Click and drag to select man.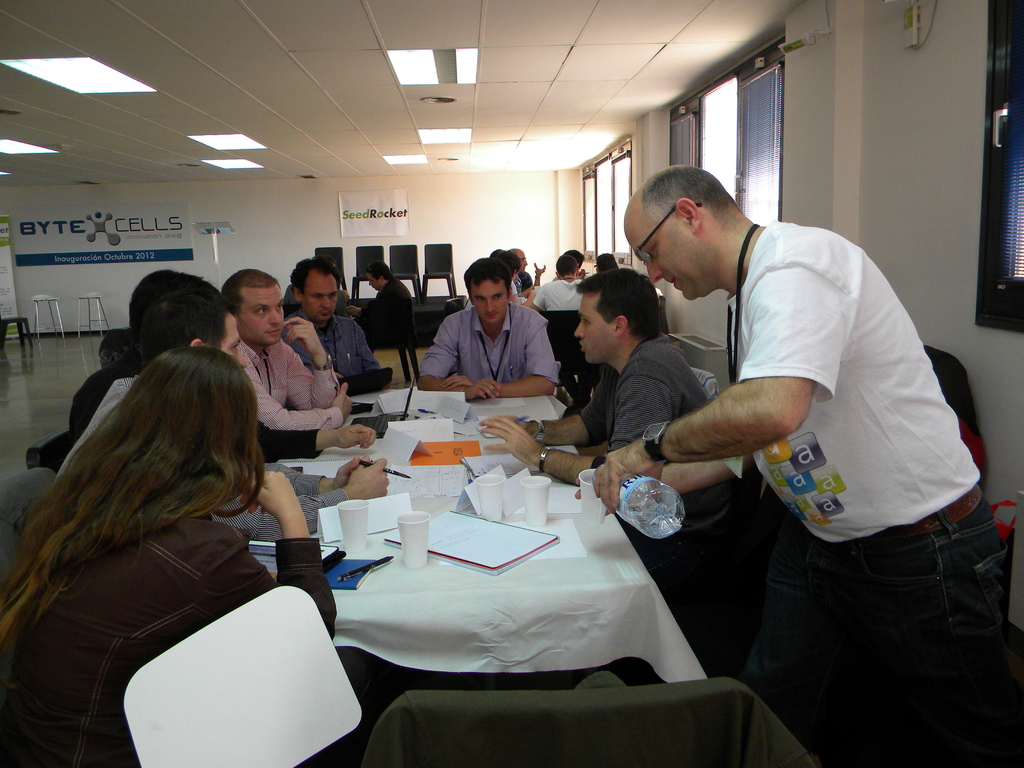
Selection: {"x1": 515, "y1": 241, "x2": 543, "y2": 294}.
